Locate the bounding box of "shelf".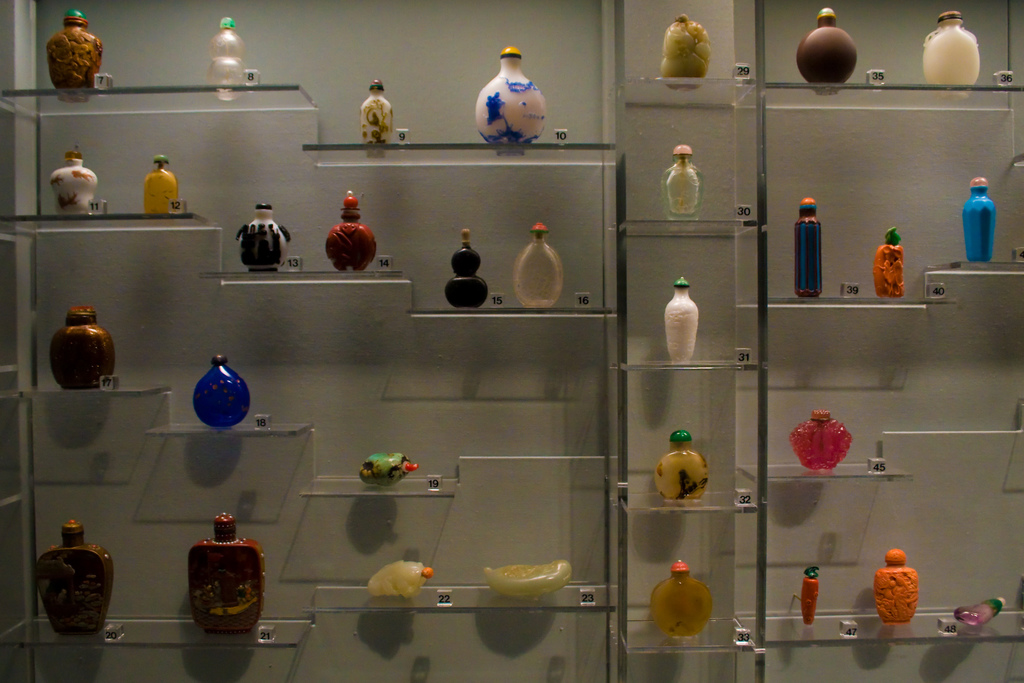
Bounding box: select_region(765, 8, 1011, 88).
